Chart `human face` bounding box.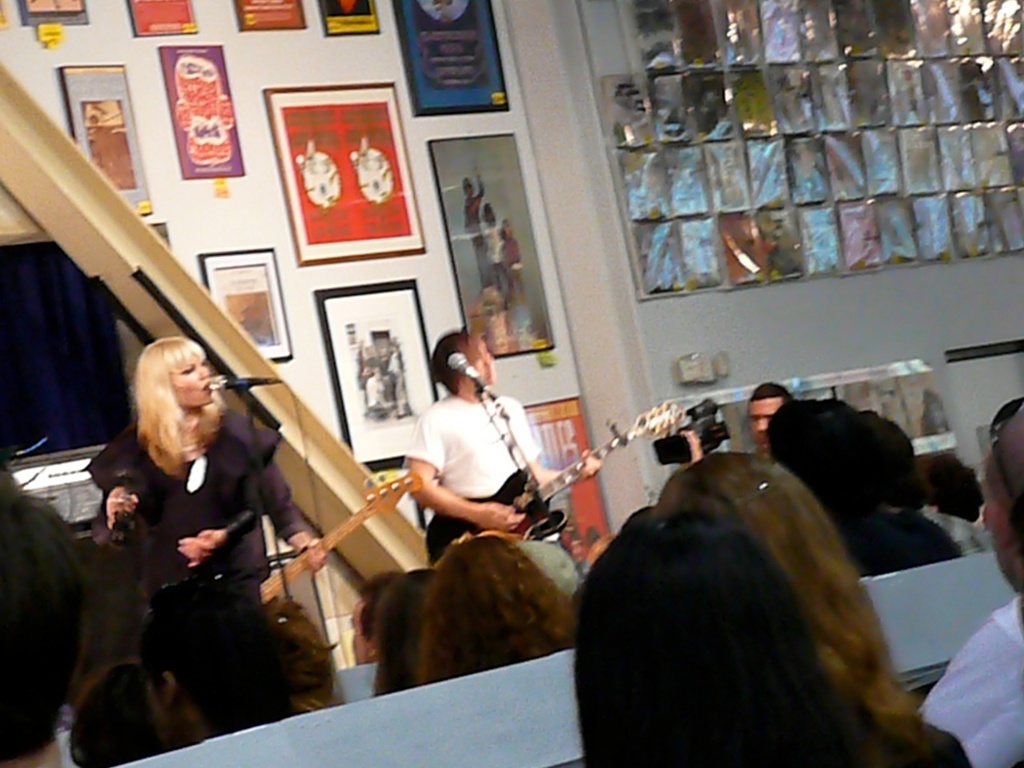
Charted: crop(350, 604, 366, 666).
